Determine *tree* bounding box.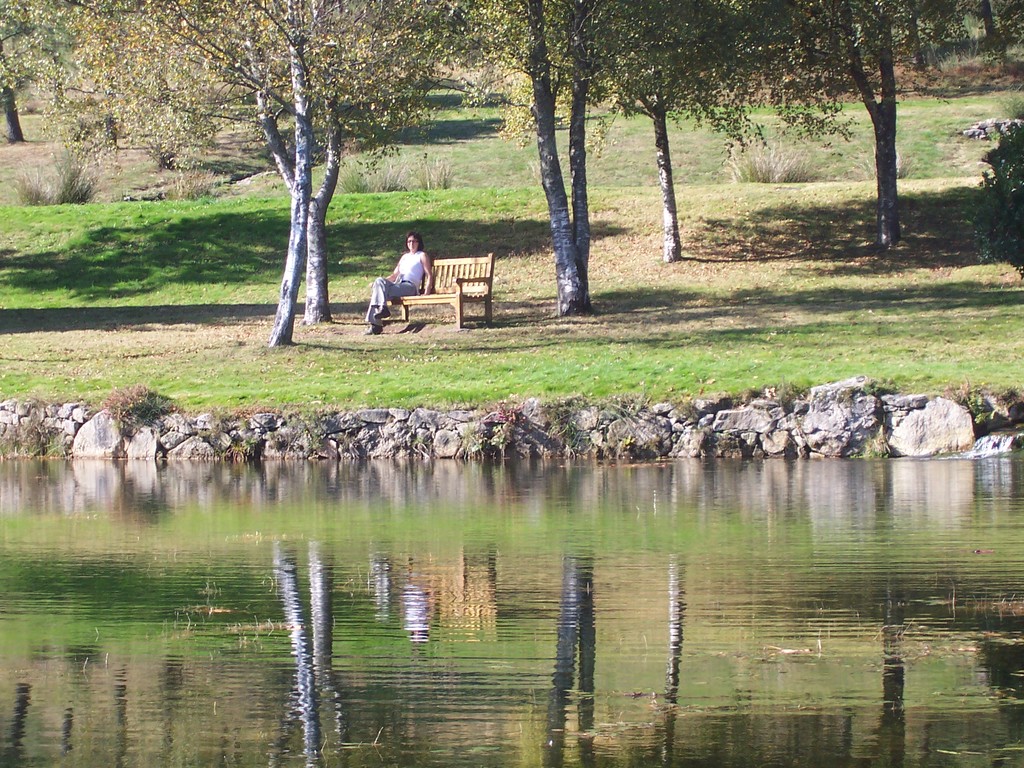
Determined: <bbox>157, 23, 474, 339</bbox>.
